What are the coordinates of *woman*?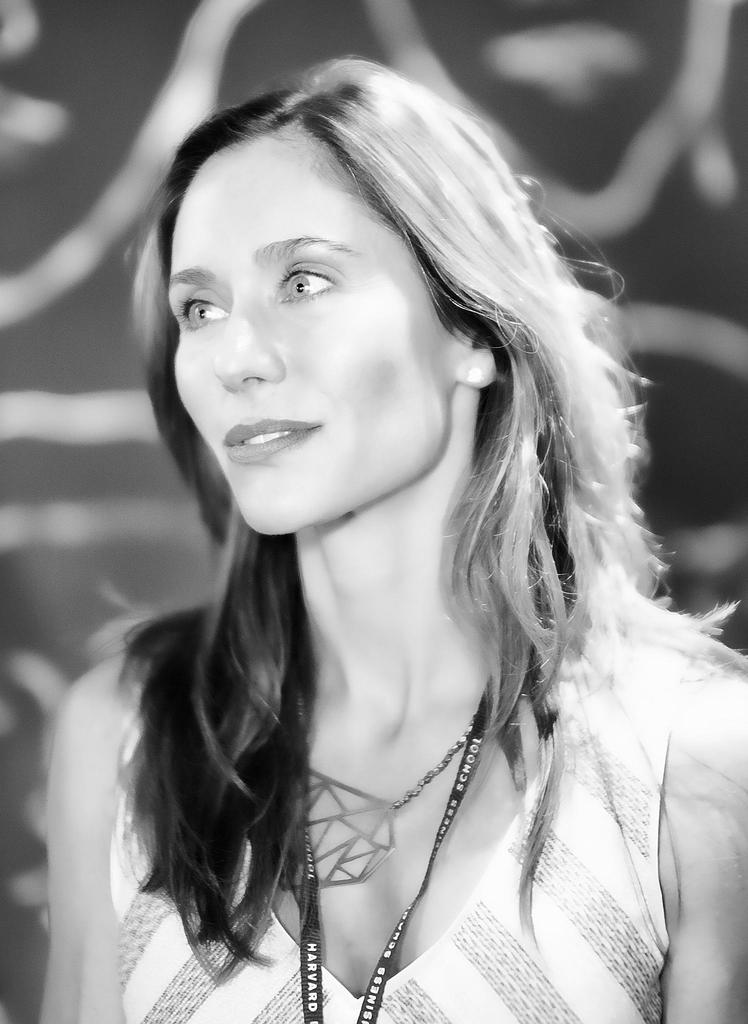
62,40,719,1023.
